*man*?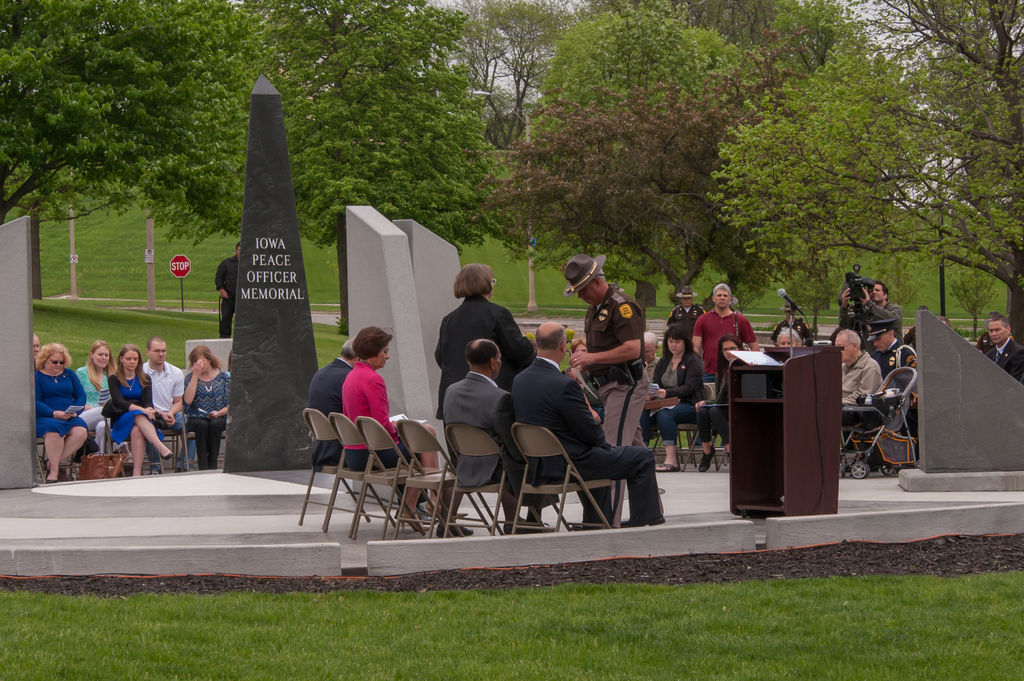
[444, 339, 518, 488]
